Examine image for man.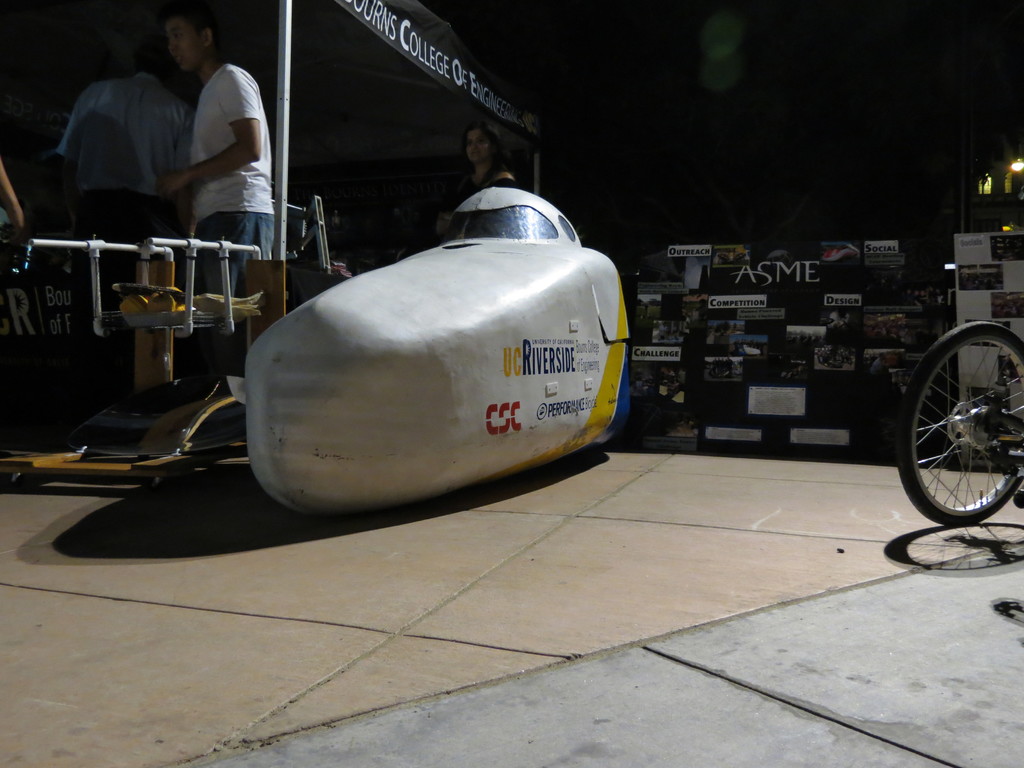
Examination result: [x1=137, y1=19, x2=275, y2=266].
